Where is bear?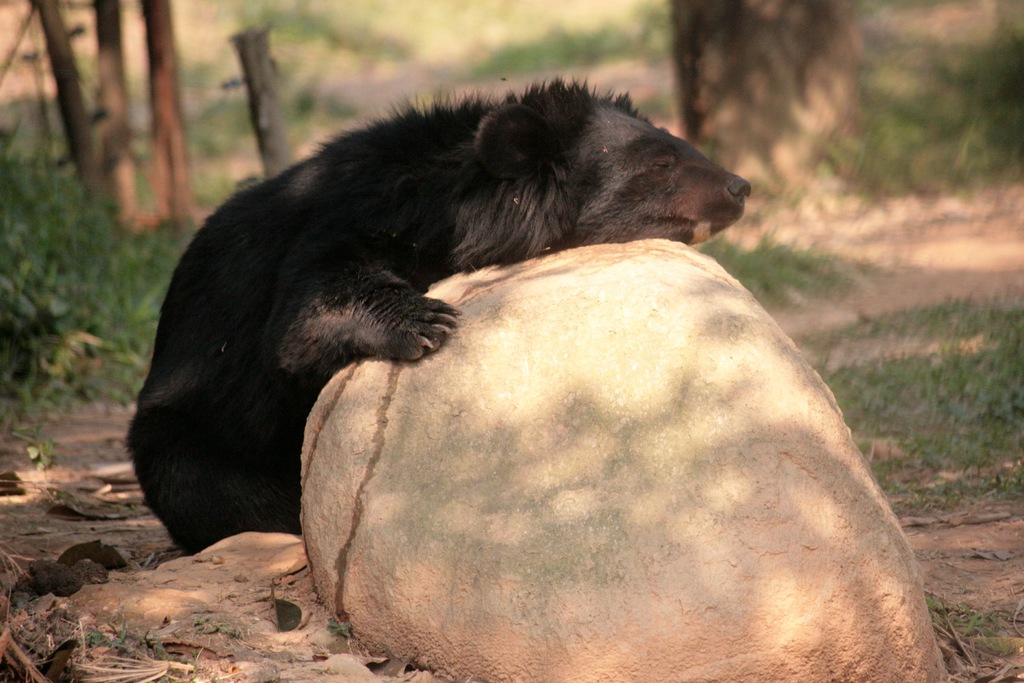
bbox=(127, 72, 752, 559).
